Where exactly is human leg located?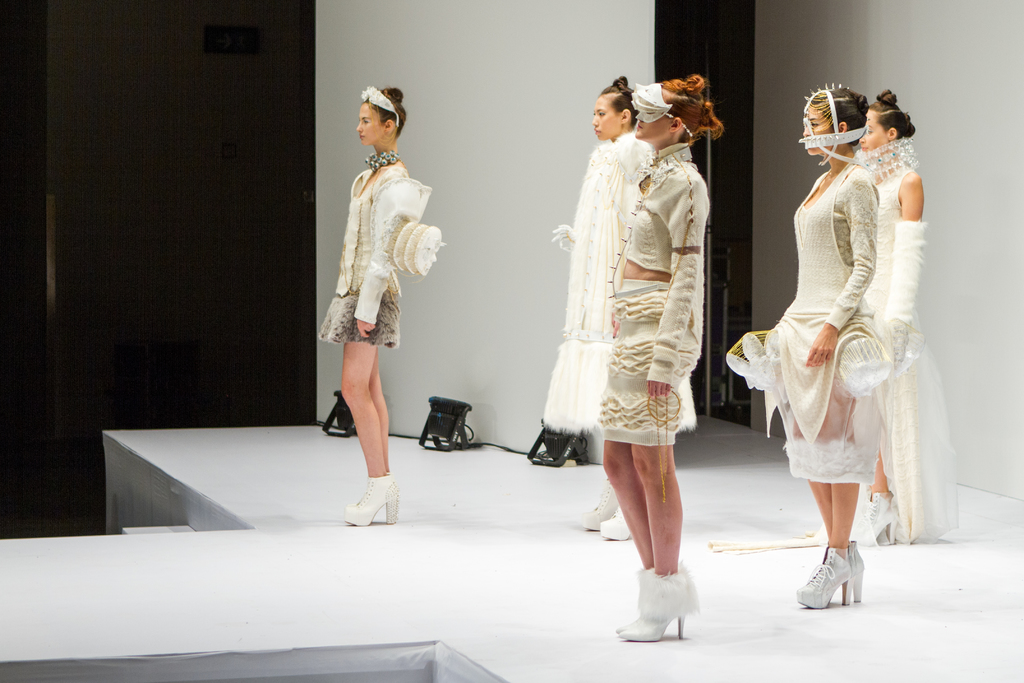
Its bounding box is locate(860, 325, 897, 551).
